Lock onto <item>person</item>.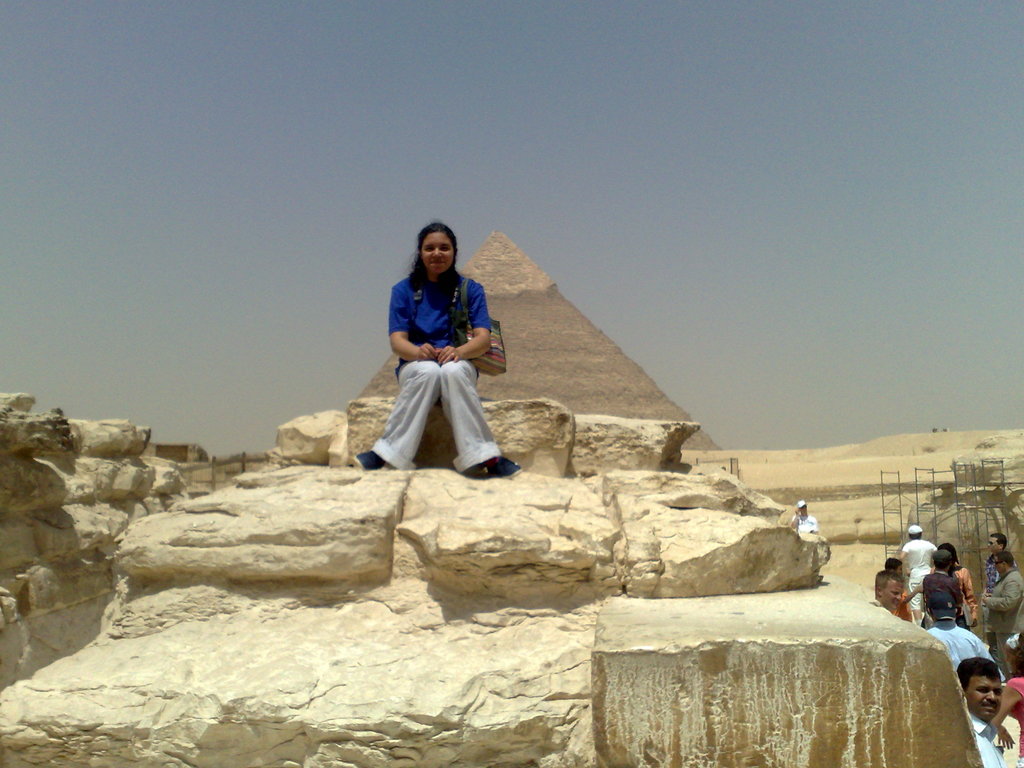
Locked: (left=961, top=651, right=1010, bottom=767).
